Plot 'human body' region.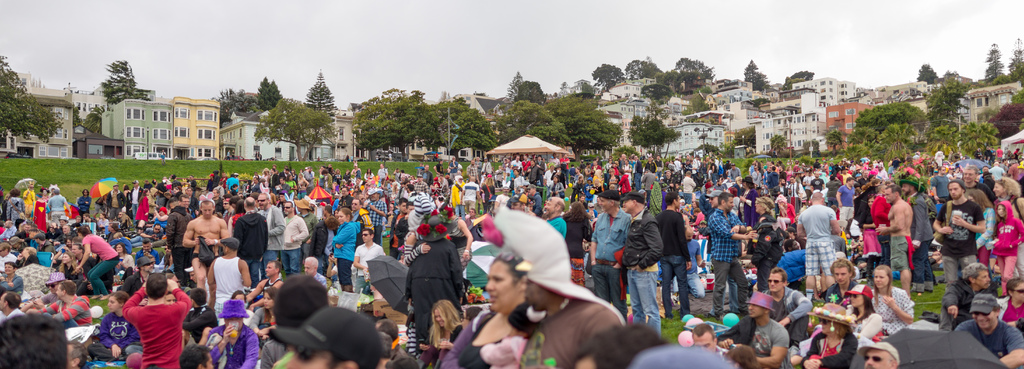
Plotted at x1=480 y1=217 x2=502 y2=253.
